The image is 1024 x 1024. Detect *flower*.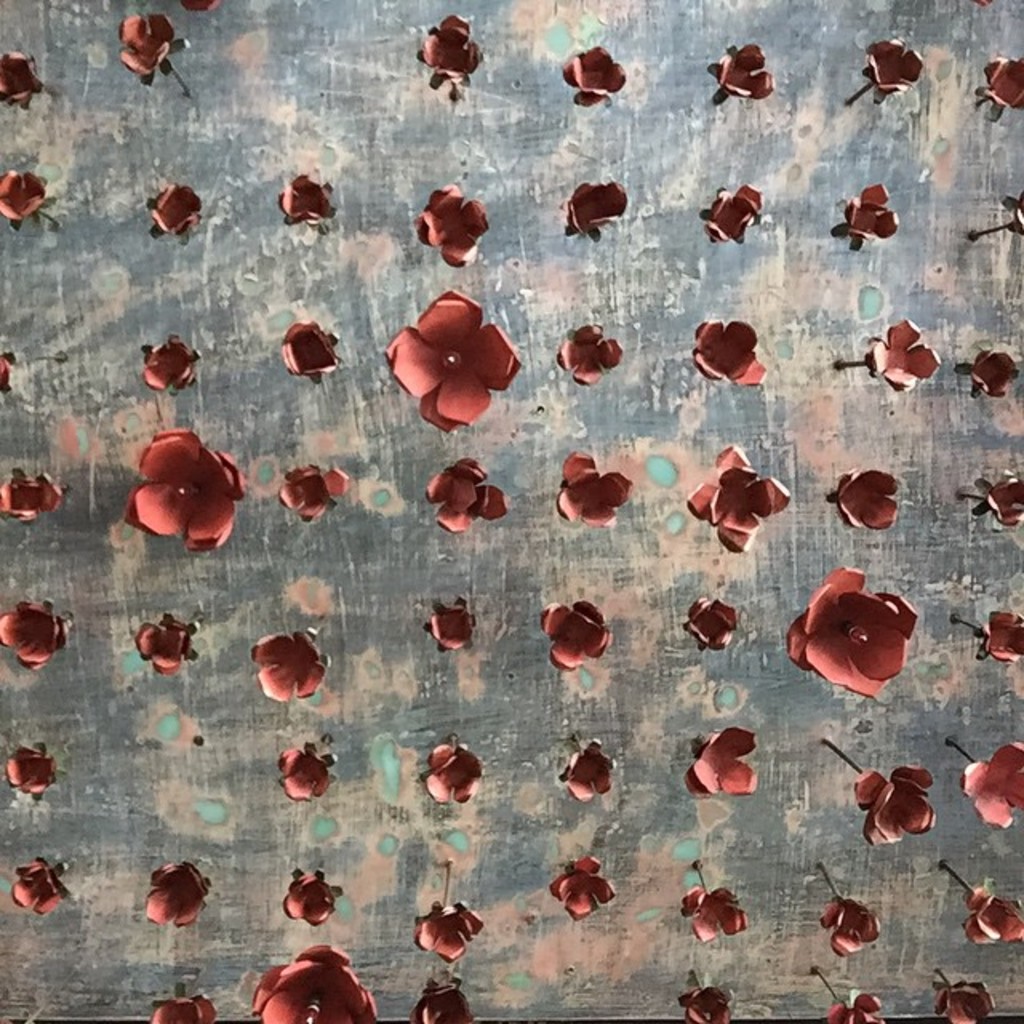
Detection: [x1=152, y1=186, x2=205, y2=235].
